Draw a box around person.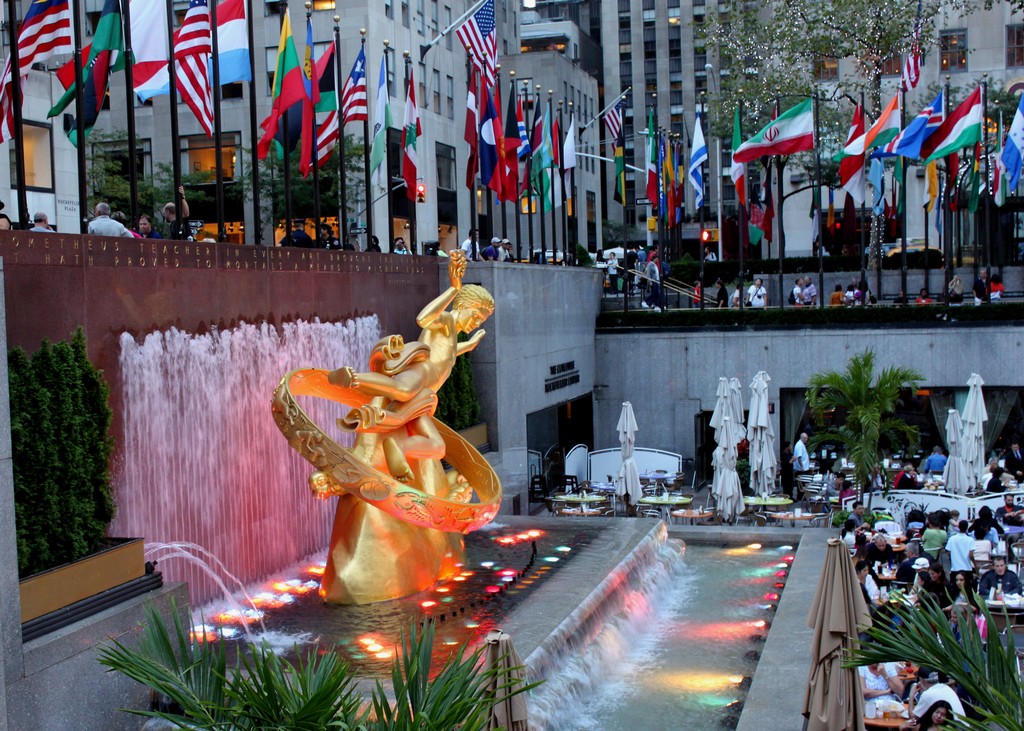
[left=974, top=549, right=1023, bottom=621].
